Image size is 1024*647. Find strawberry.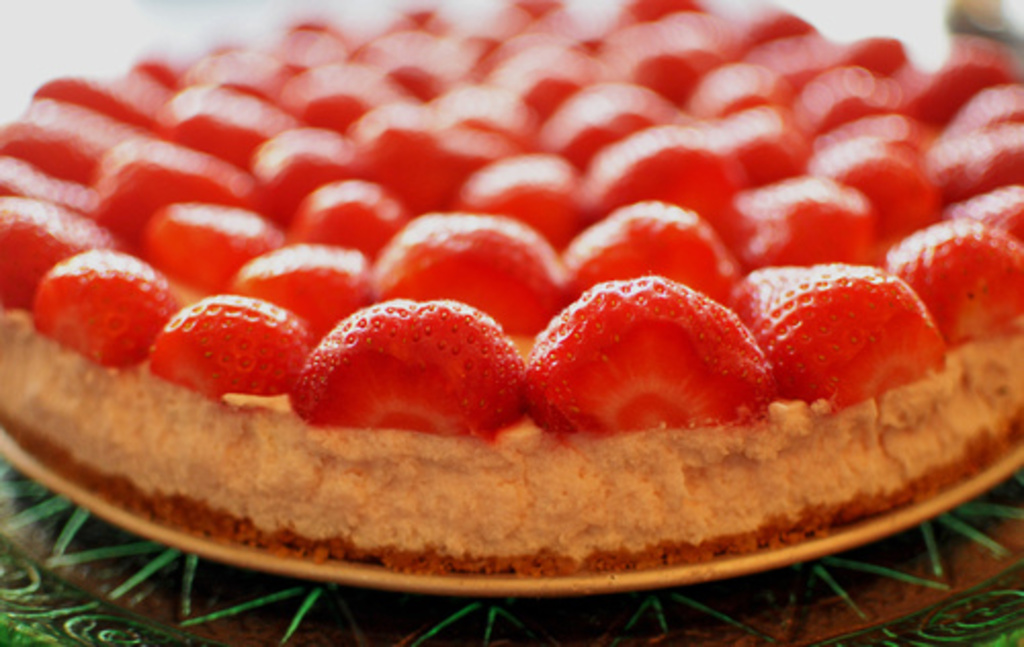
pyautogui.locateOnScreen(289, 303, 522, 434).
